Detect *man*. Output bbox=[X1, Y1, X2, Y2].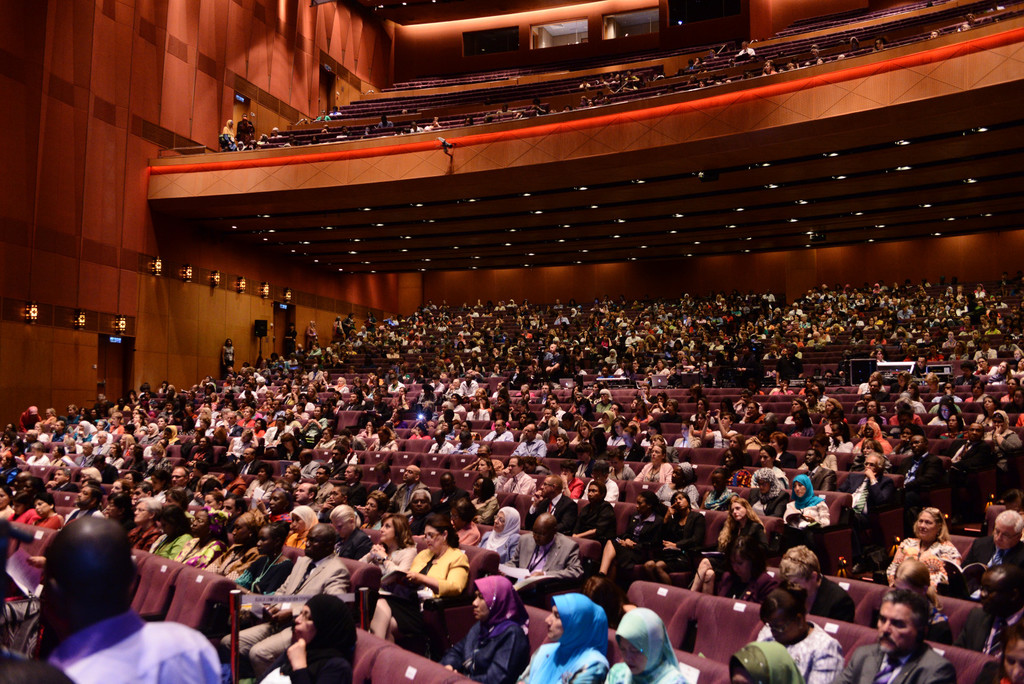
bbox=[390, 464, 431, 516].
